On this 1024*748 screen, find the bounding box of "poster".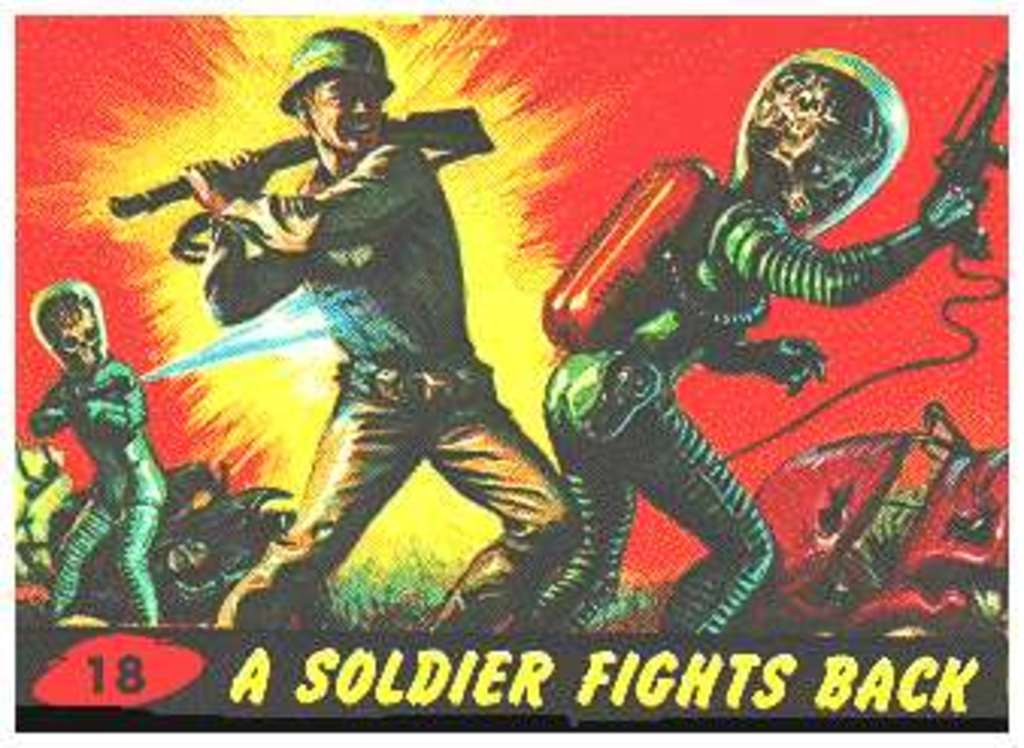
Bounding box: 0, 0, 1021, 745.
